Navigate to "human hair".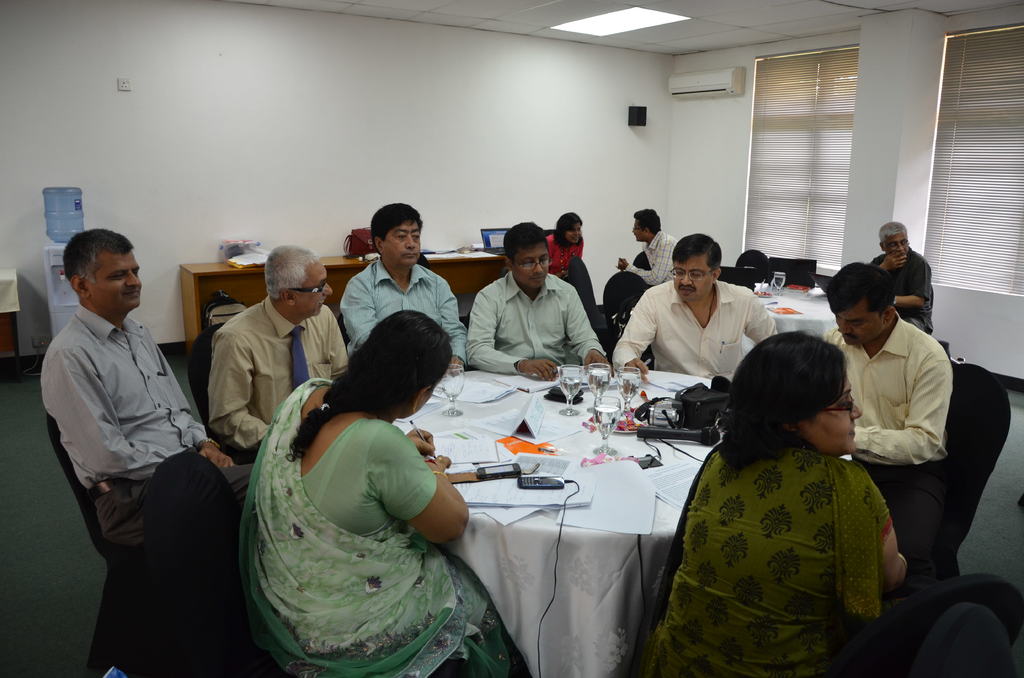
Navigation target: bbox(877, 221, 908, 250).
